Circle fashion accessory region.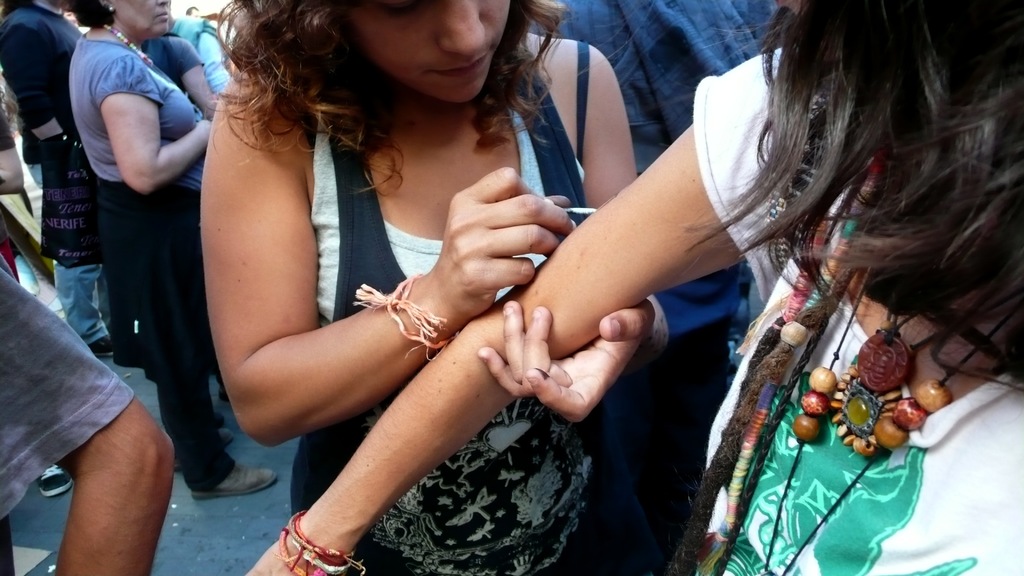
Region: (175,427,235,470).
